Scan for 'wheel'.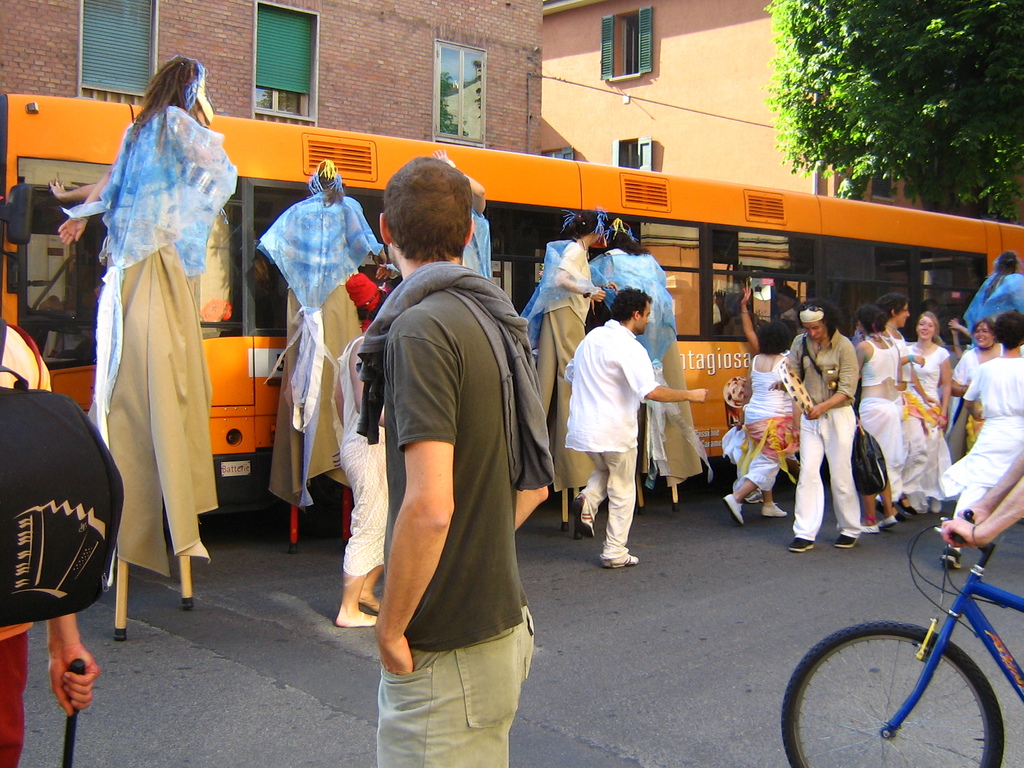
Scan result: box(806, 602, 998, 758).
